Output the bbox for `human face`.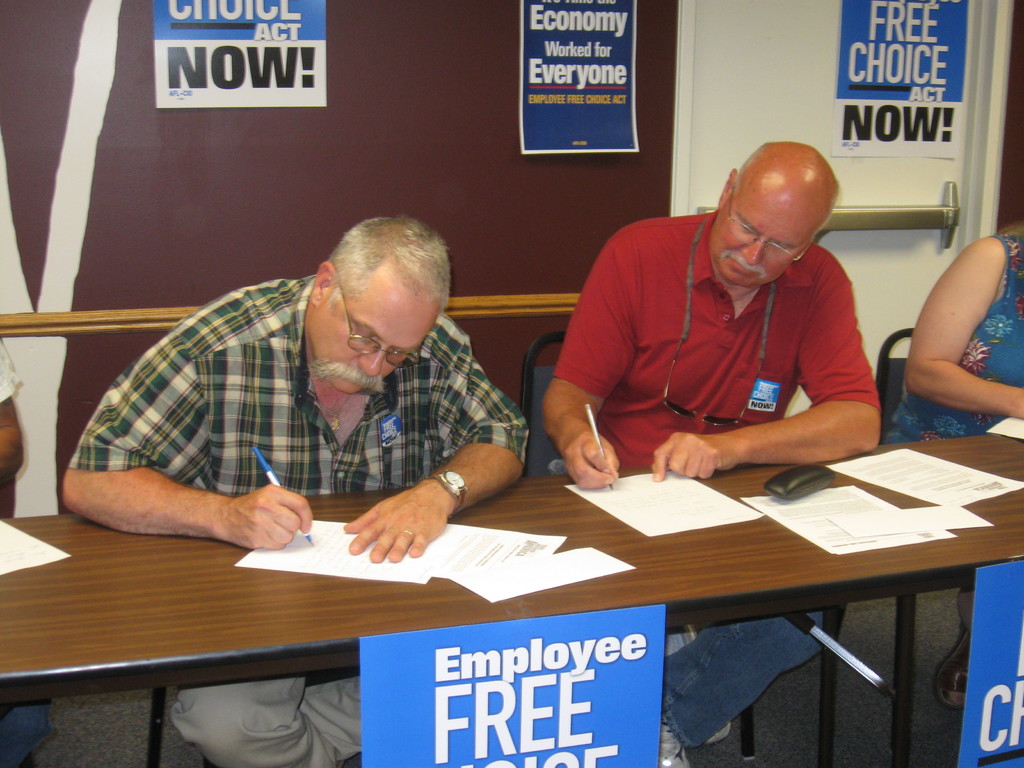
detection(707, 170, 813, 287).
